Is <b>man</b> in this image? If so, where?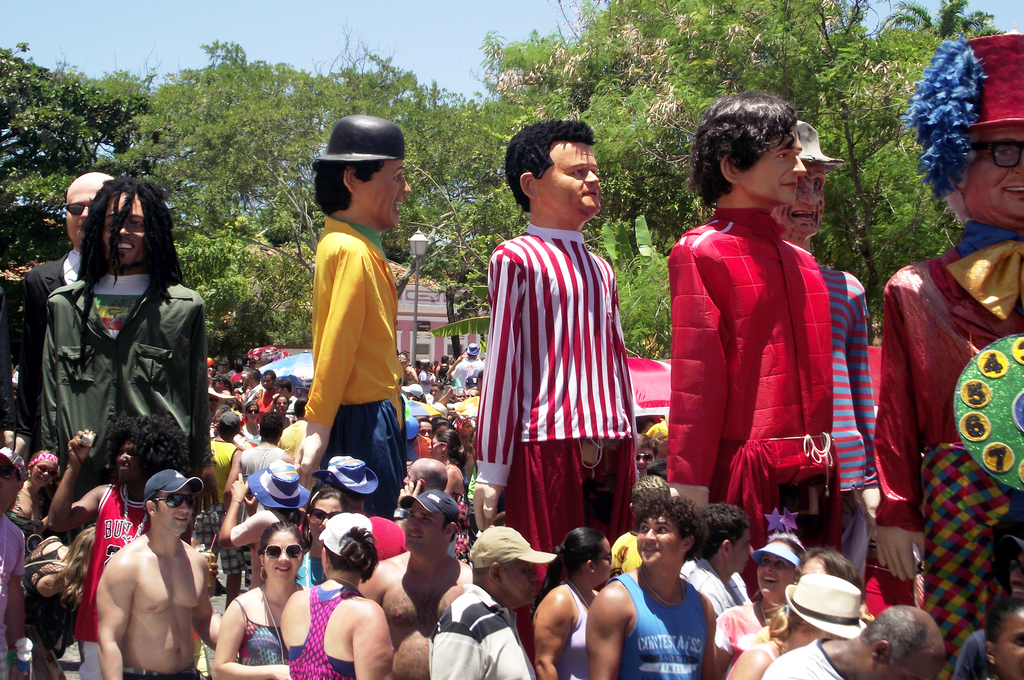
Yes, at [x1=28, y1=169, x2=123, y2=454].
